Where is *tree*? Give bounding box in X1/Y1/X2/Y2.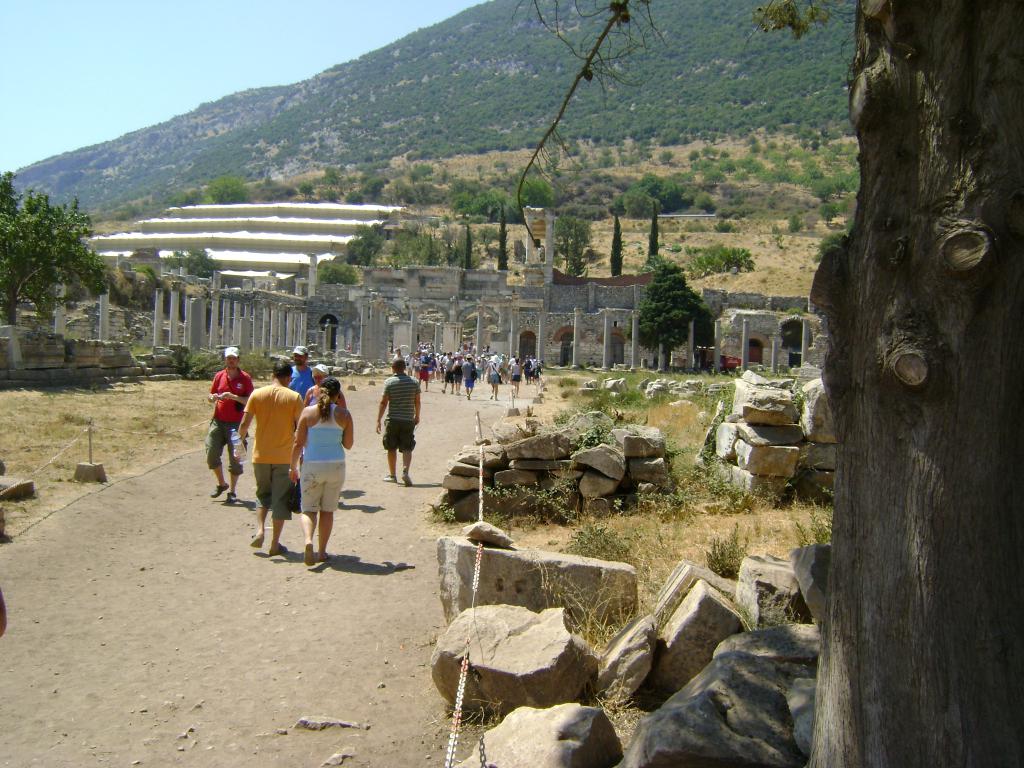
0/195/115/335.
